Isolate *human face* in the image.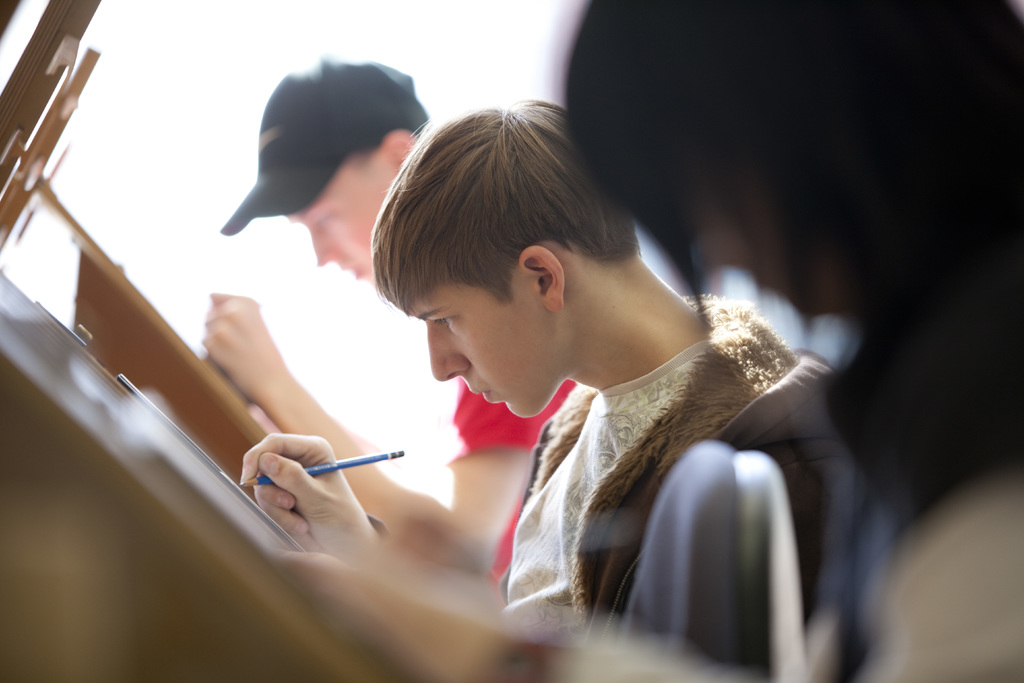
Isolated region: [288, 156, 396, 285].
